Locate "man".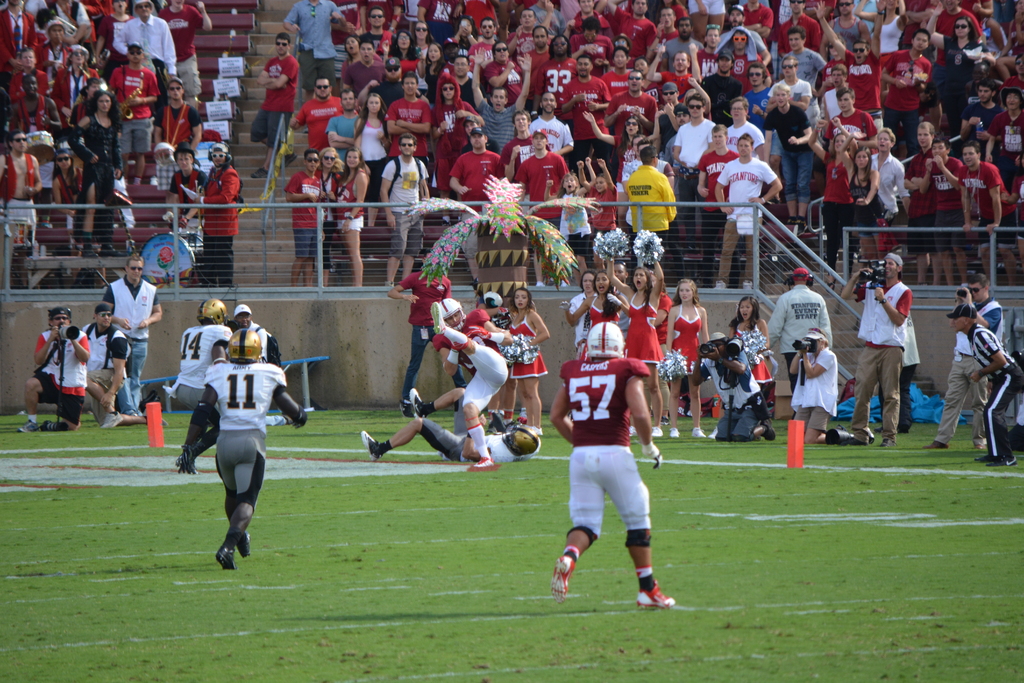
Bounding box: <region>348, 33, 387, 107</region>.
